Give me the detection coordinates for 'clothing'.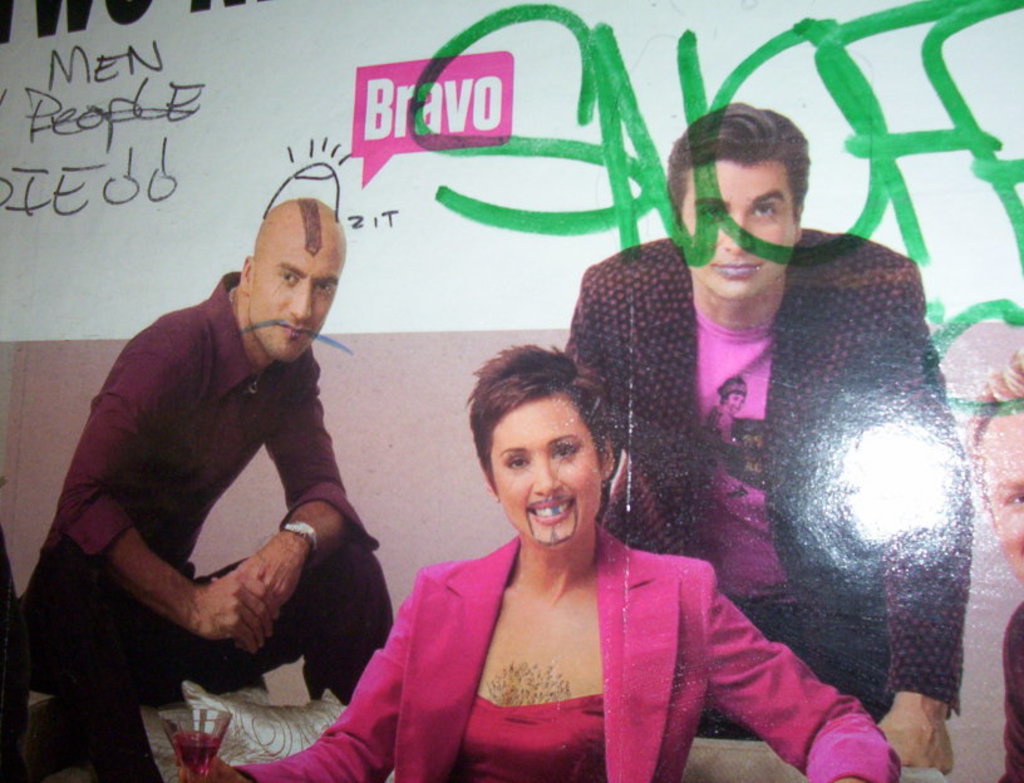
<region>233, 526, 904, 782</region>.
